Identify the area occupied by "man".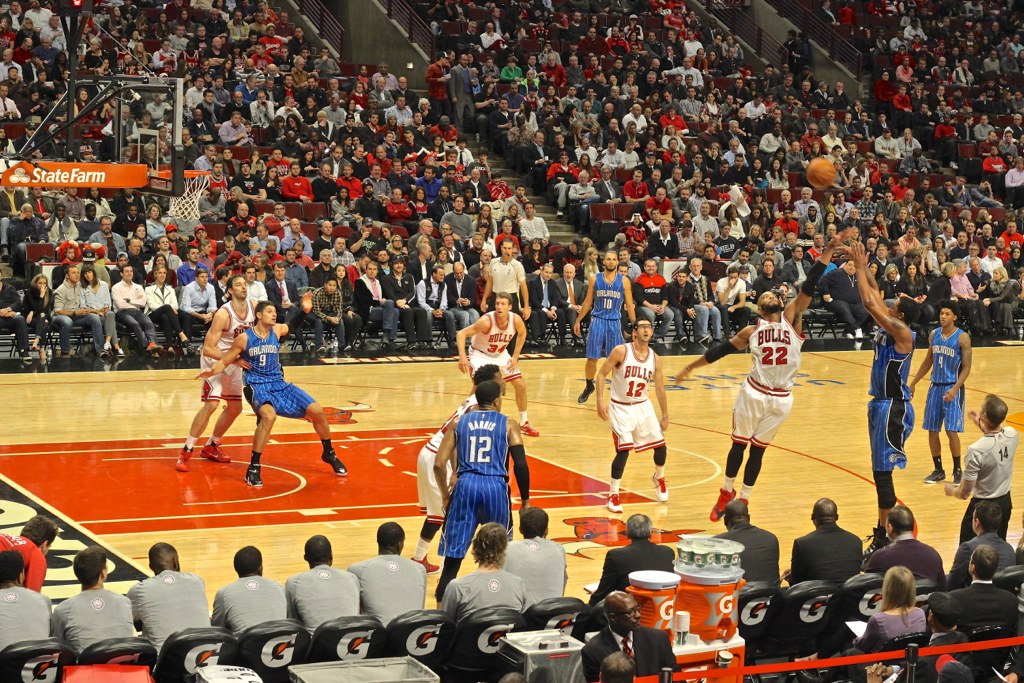
Area: locate(794, 497, 863, 586).
